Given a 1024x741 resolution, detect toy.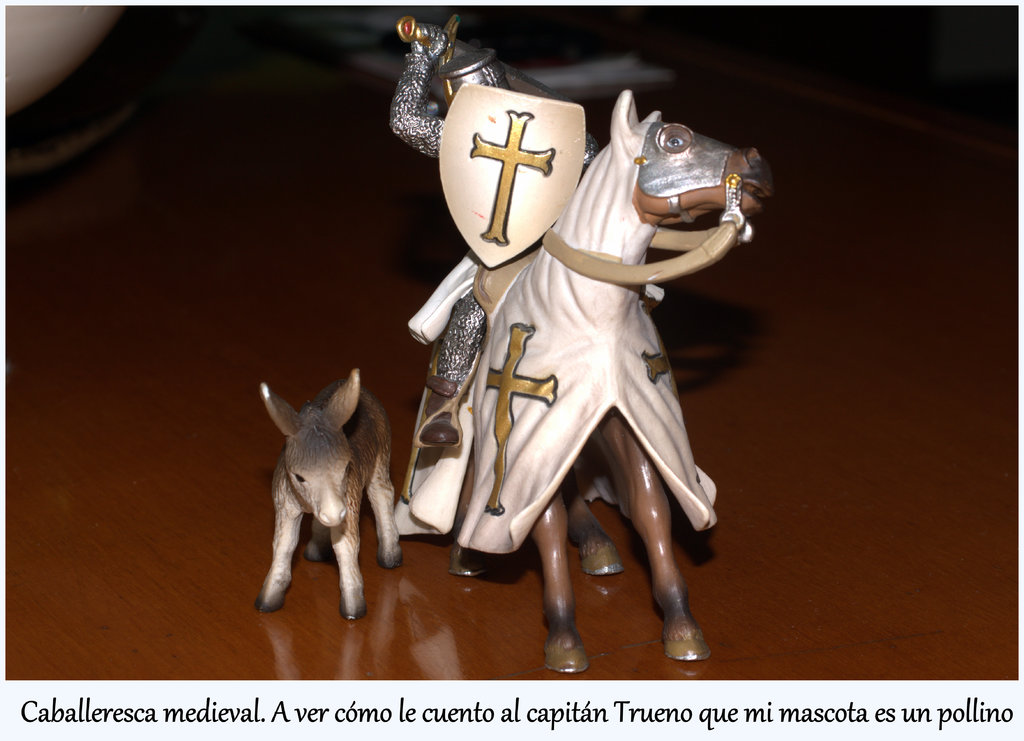
BBox(388, 20, 599, 397).
